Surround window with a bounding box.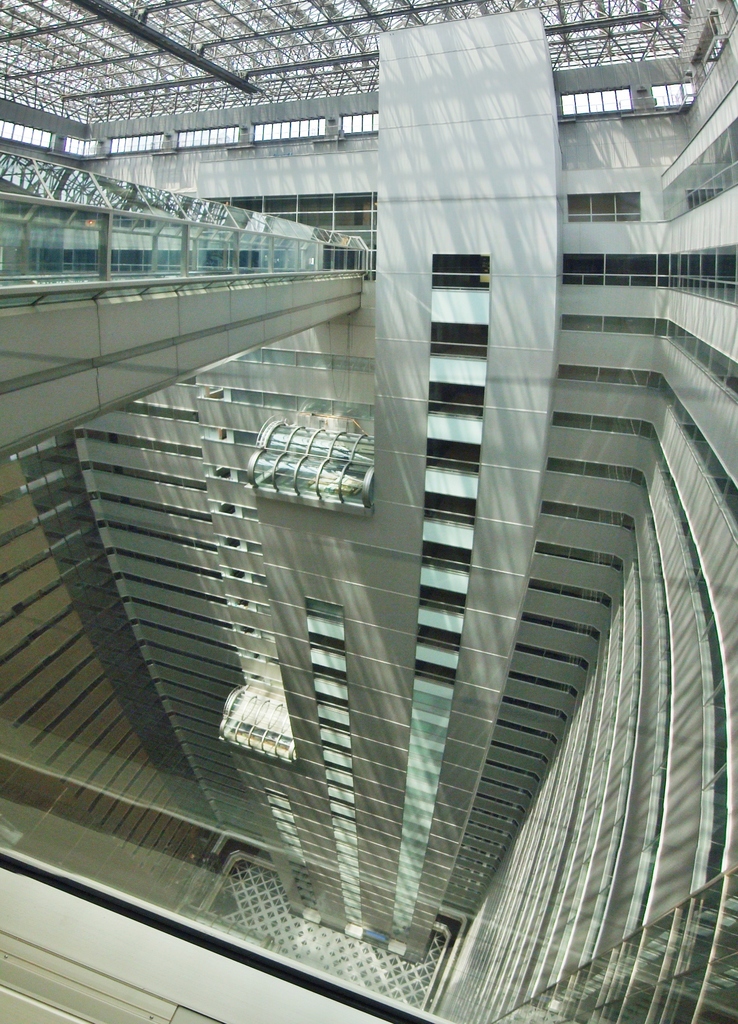
BBox(429, 323, 485, 362).
